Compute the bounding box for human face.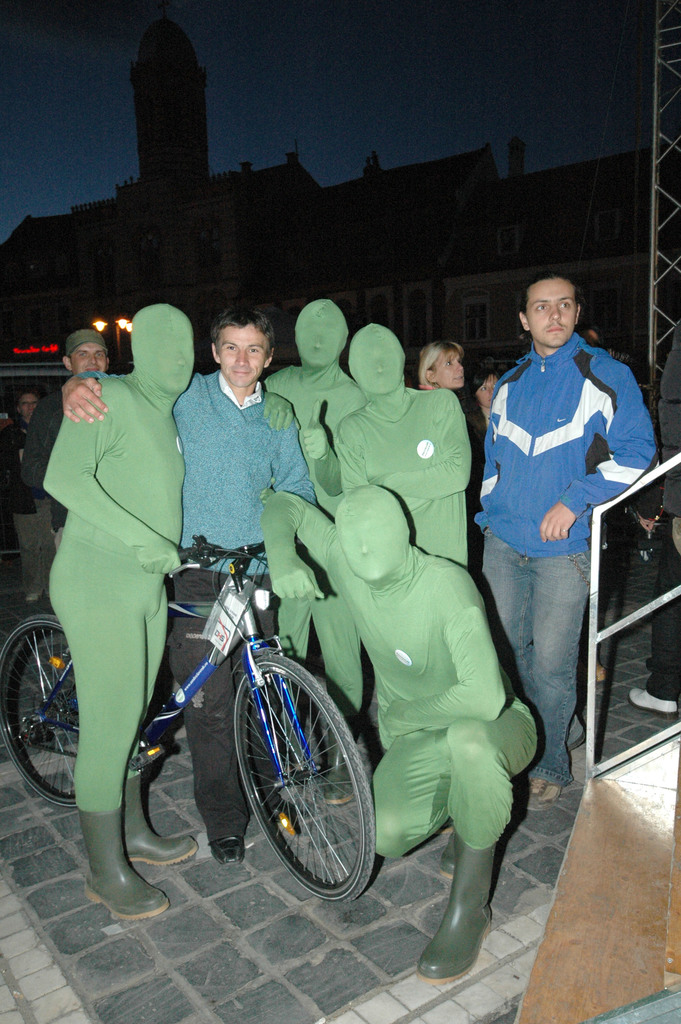
bbox=[74, 342, 103, 376].
